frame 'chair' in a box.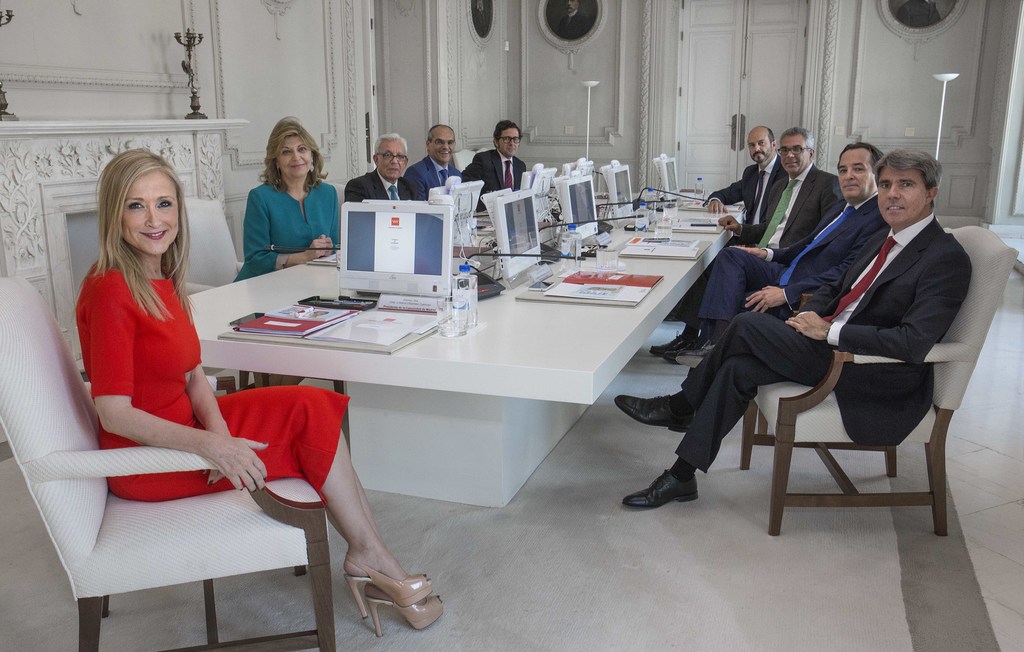
bbox(173, 195, 253, 398).
